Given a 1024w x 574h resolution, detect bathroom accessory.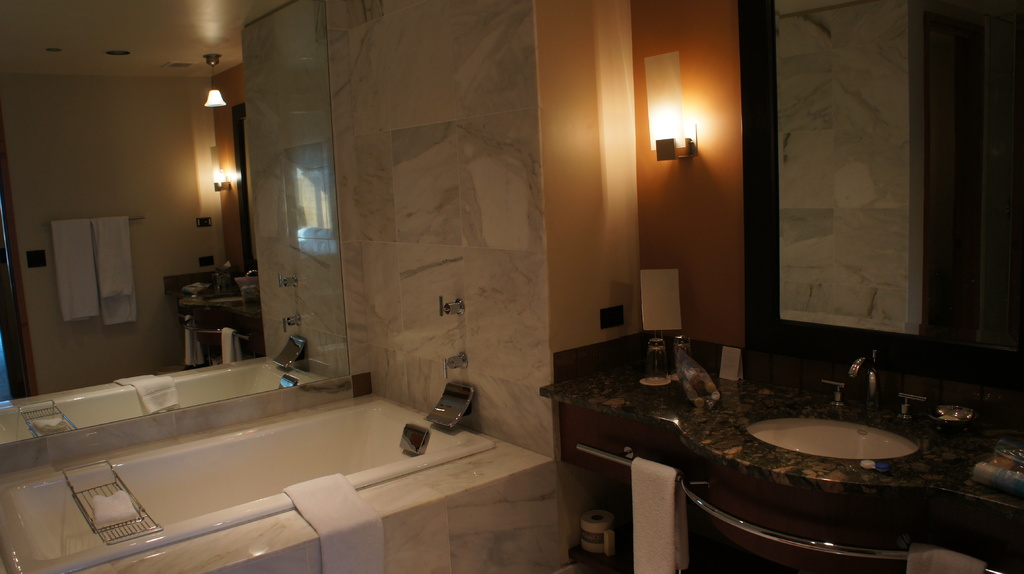
847/350/879/411.
